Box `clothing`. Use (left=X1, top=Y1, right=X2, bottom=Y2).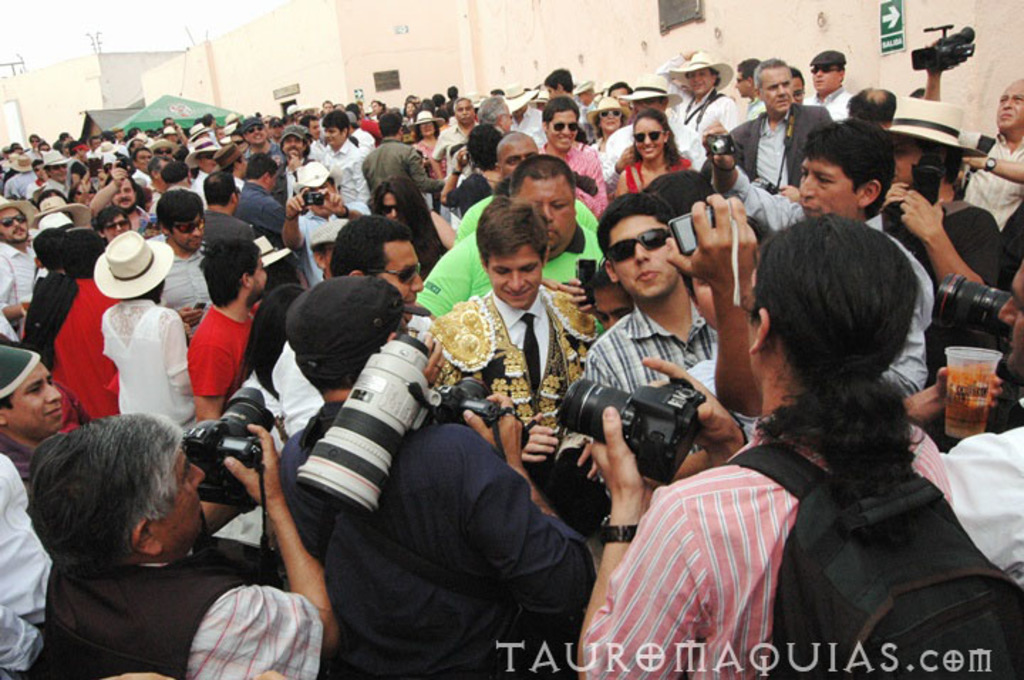
(left=427, top=286, right=613, bottom=467).
